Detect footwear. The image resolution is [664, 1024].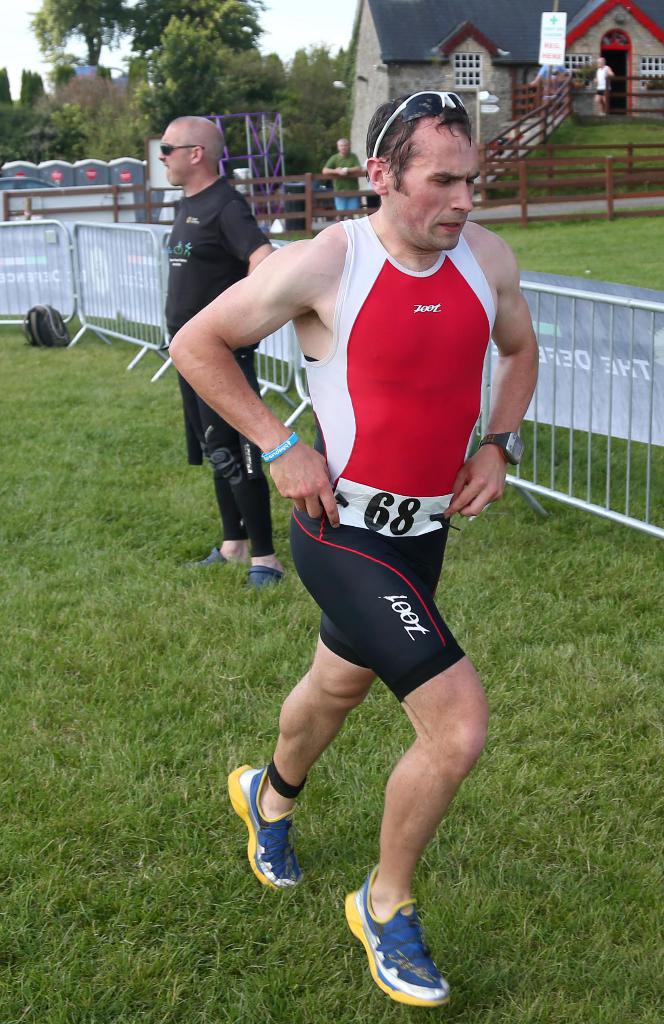
<bbox>346, 881, 456, 1008</bbox>.
